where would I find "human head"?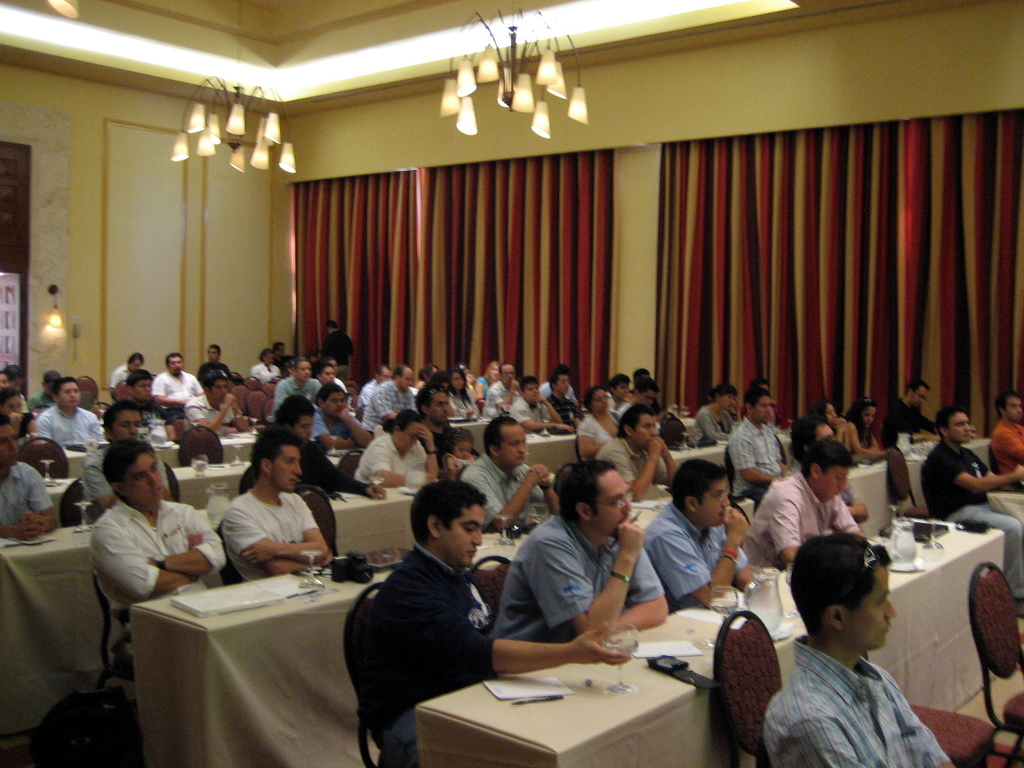
At Rect(803, 437, 857, 503).
